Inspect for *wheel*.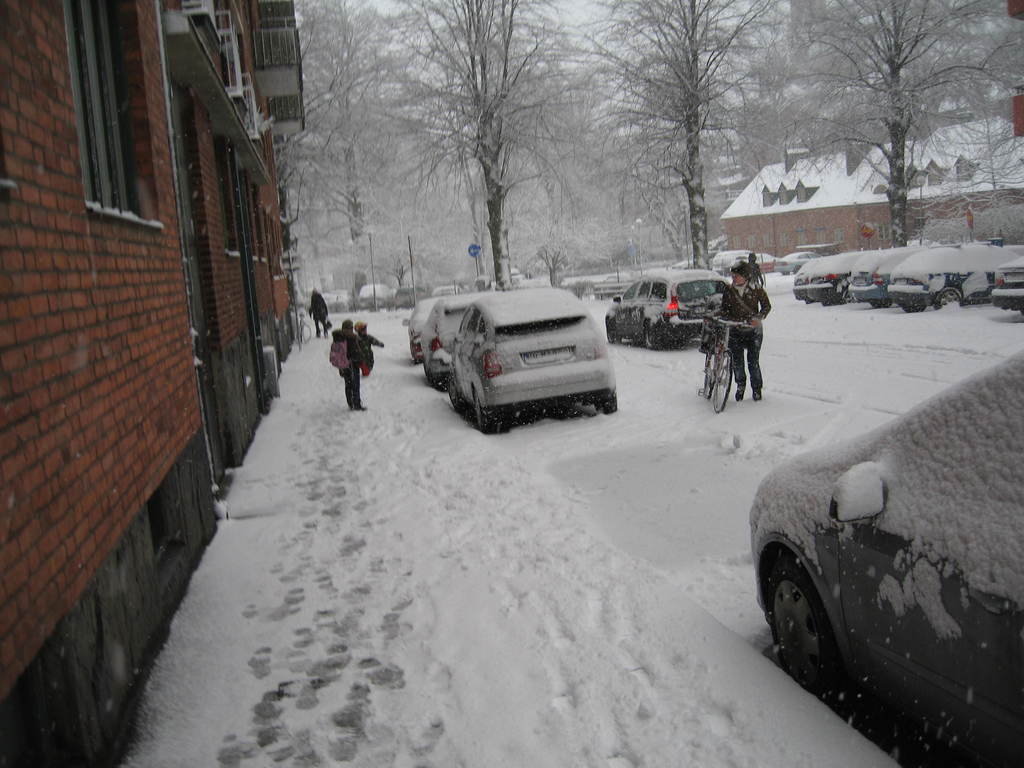
Inspection: x1=449, y1=378, x2=461, y2=415.
